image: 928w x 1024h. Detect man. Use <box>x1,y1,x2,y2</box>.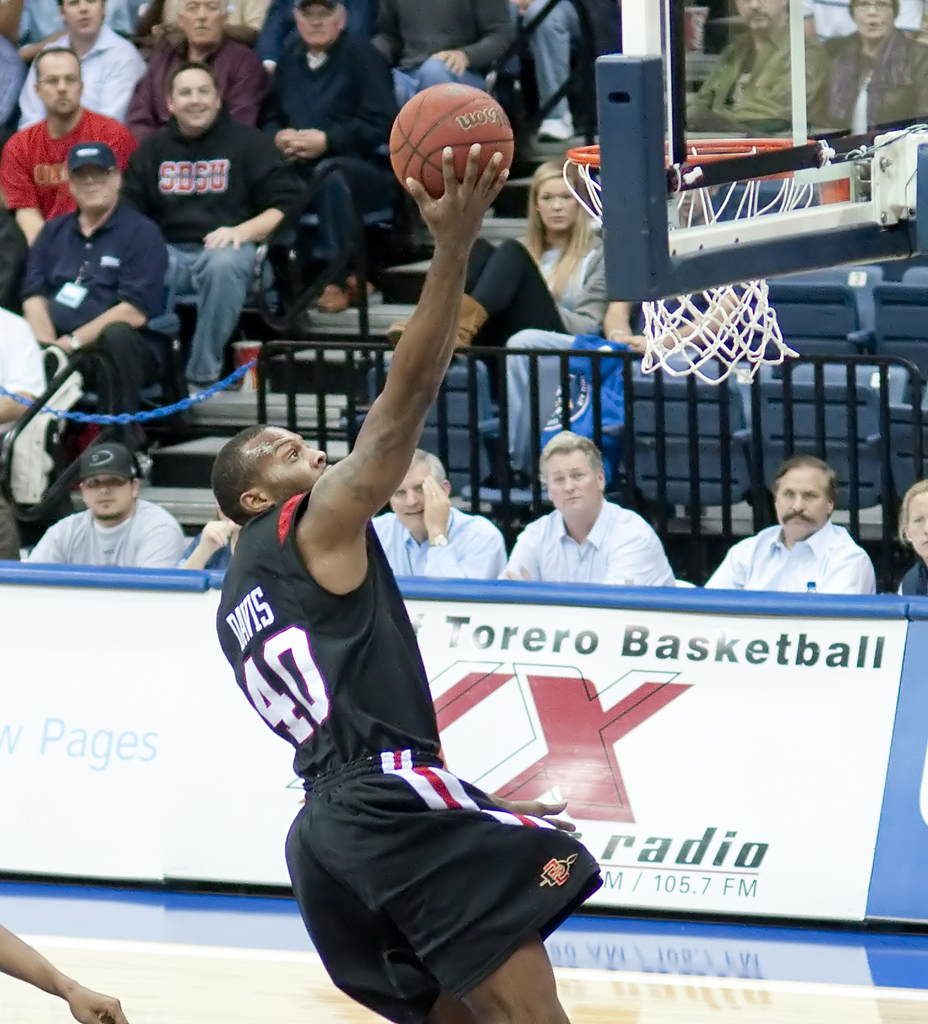
<box>705,459,883,595</box>.
